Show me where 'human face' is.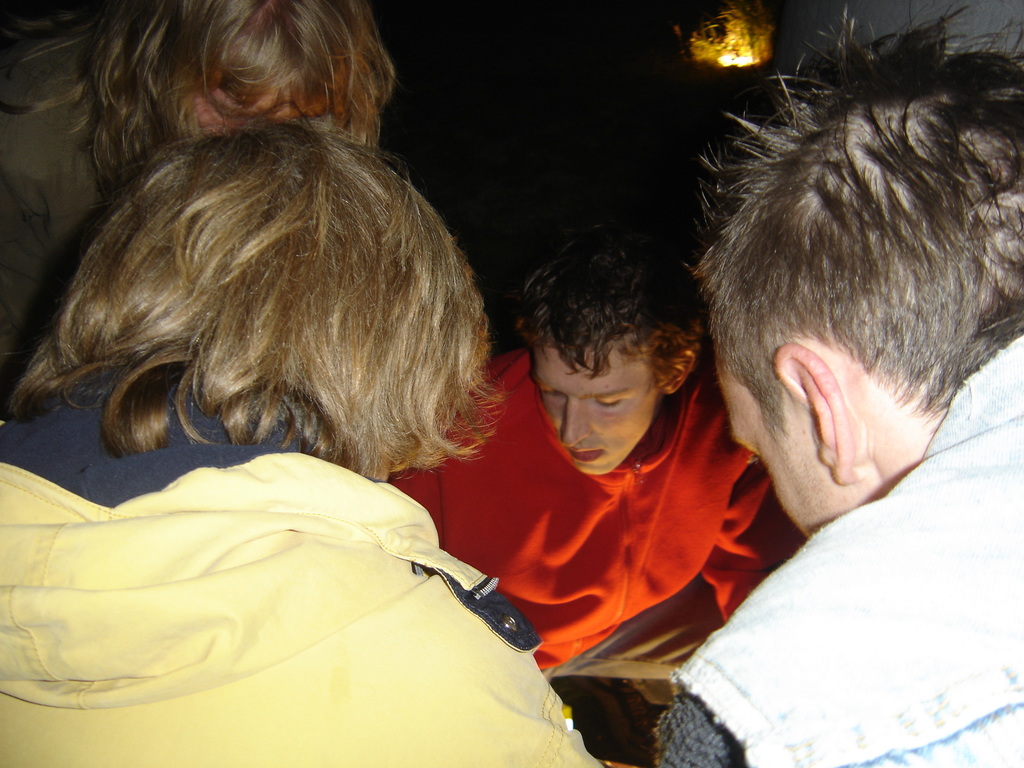
'human face' is at <bbox>714, 342, 863, 538</bbox>.
